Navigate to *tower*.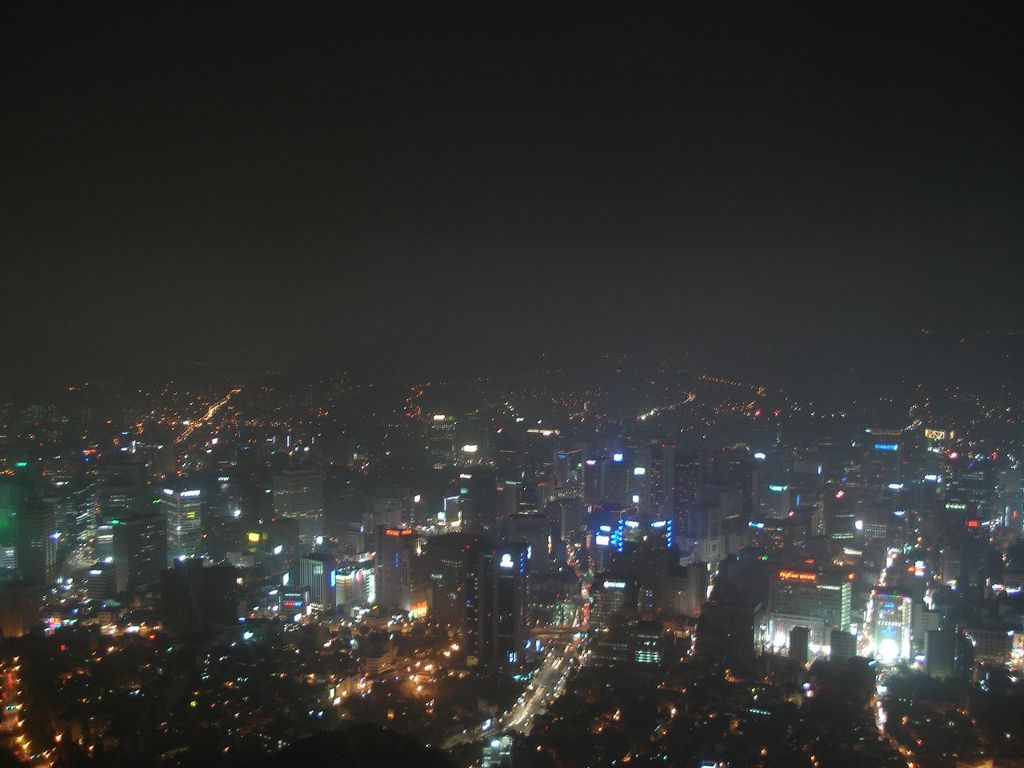
Navigation target: region(506, 517, 552, 589).
